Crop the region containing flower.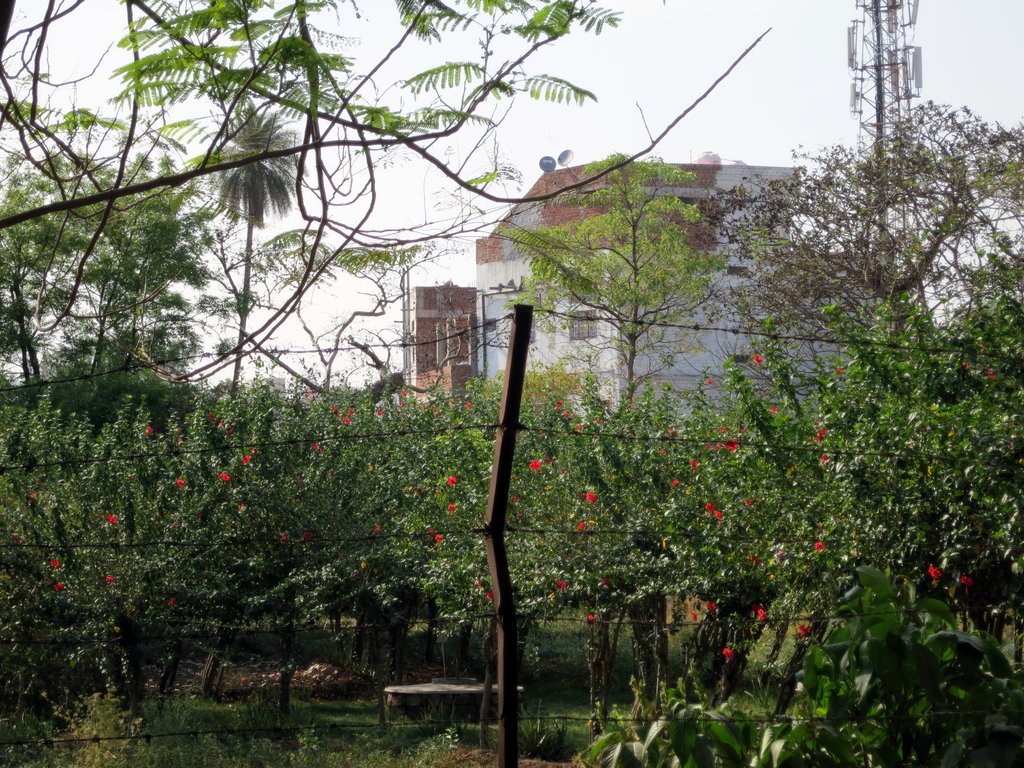
Crop region: locate(302, 529, 316, 540).
